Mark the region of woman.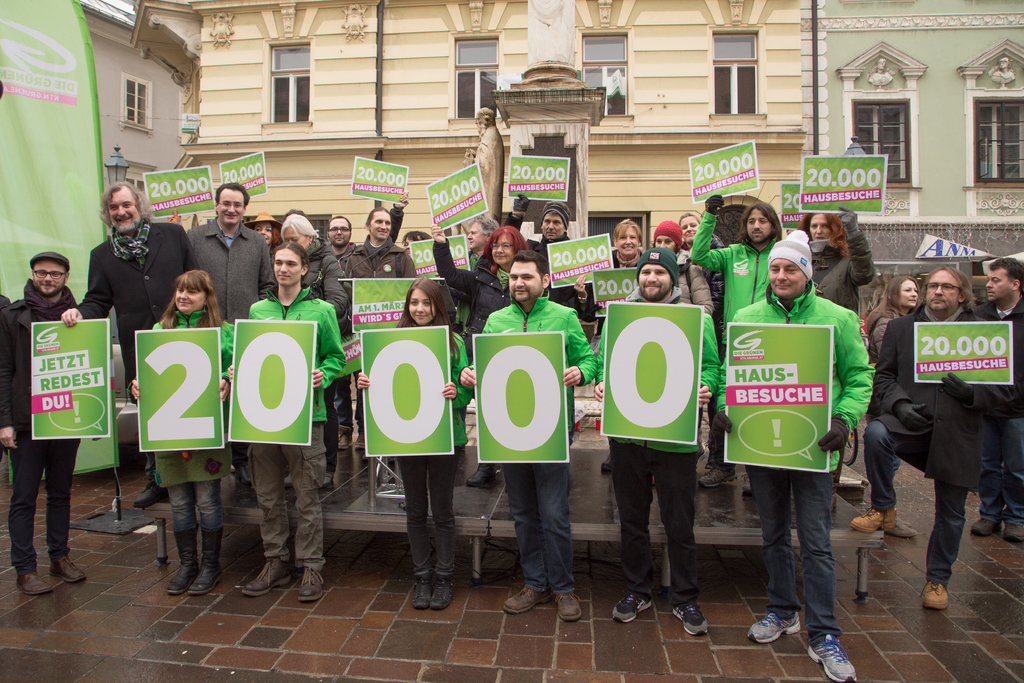
Region: box(130, 268, 230, 598).
